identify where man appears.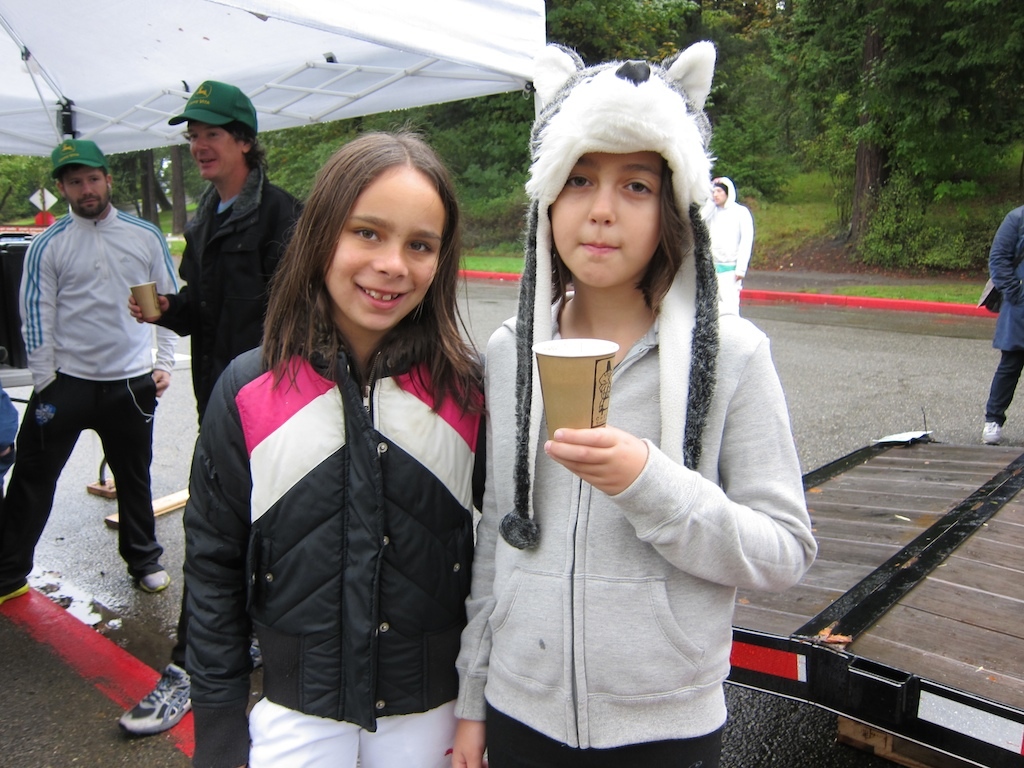
Appears at crop(13, 123, 187, 640).
